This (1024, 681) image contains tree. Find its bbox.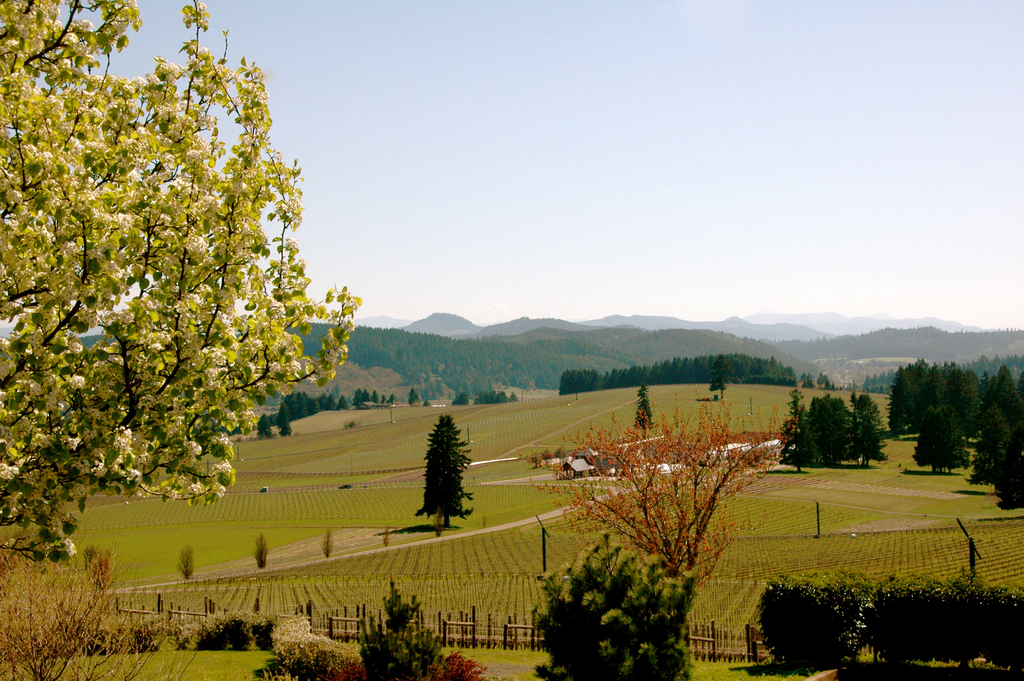
x1=410, y1=385, x2=422, y2=406.
